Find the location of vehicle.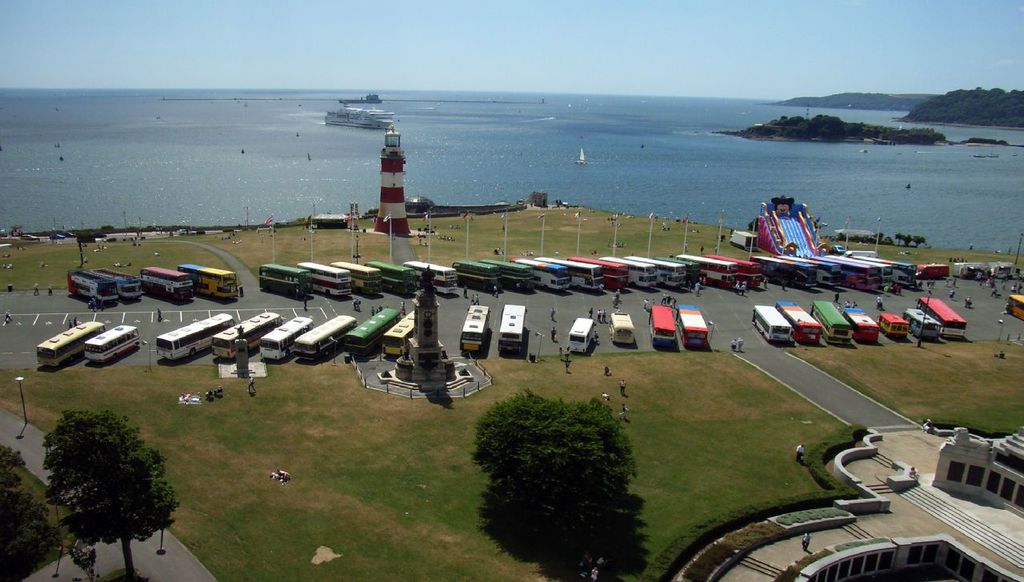
Location: BBox(784, 305, 818, 346).
